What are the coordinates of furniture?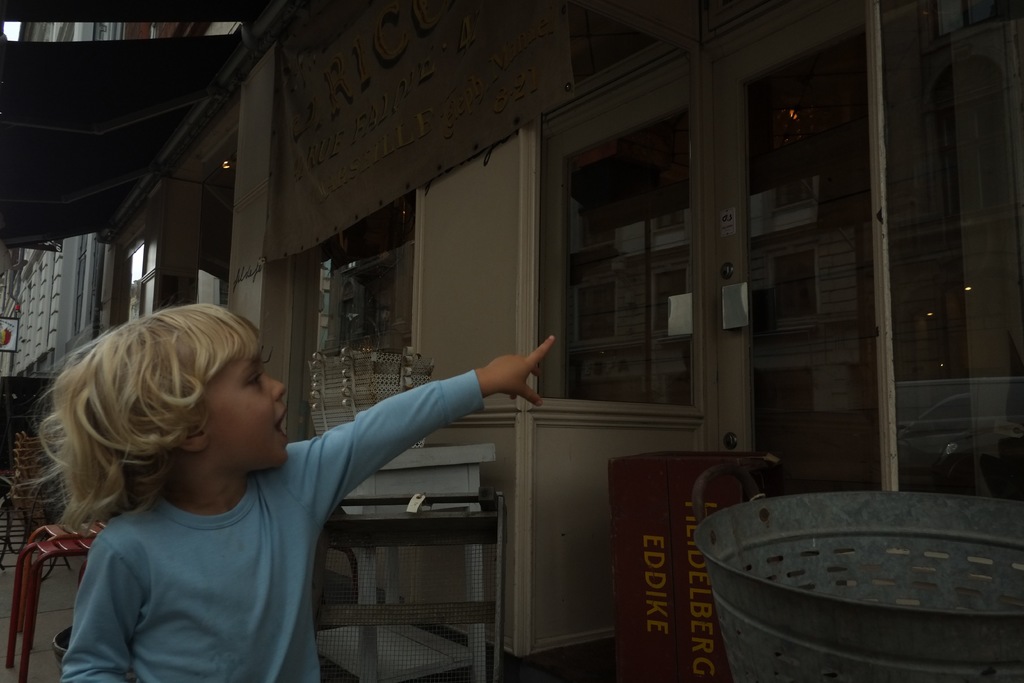
[18, 499, 127, 634].
